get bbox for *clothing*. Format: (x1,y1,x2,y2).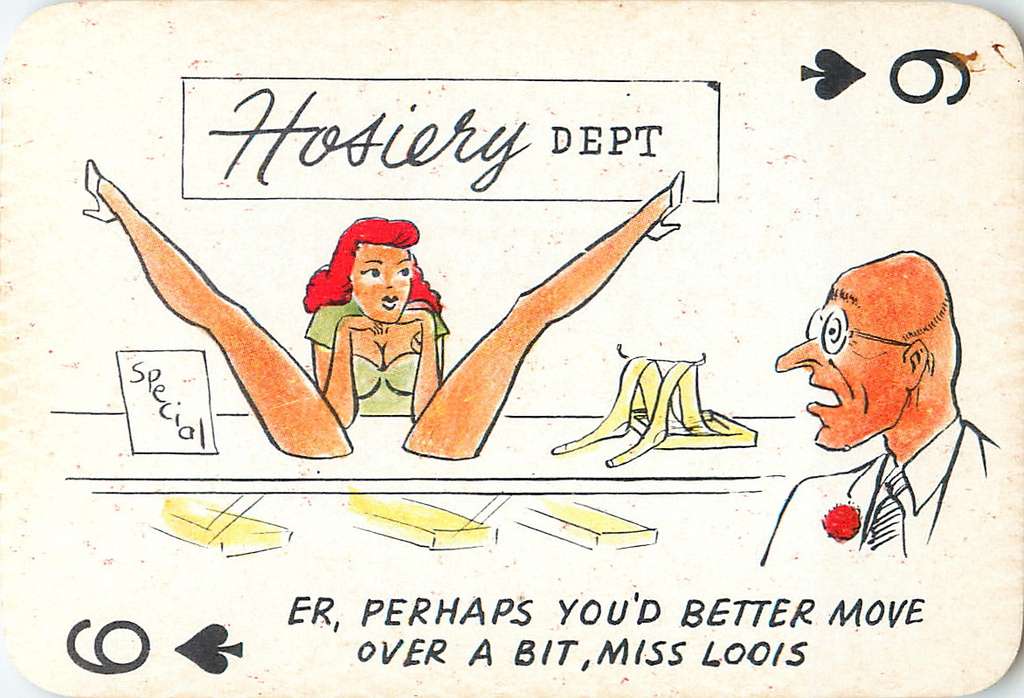
(306,299,448,415).
